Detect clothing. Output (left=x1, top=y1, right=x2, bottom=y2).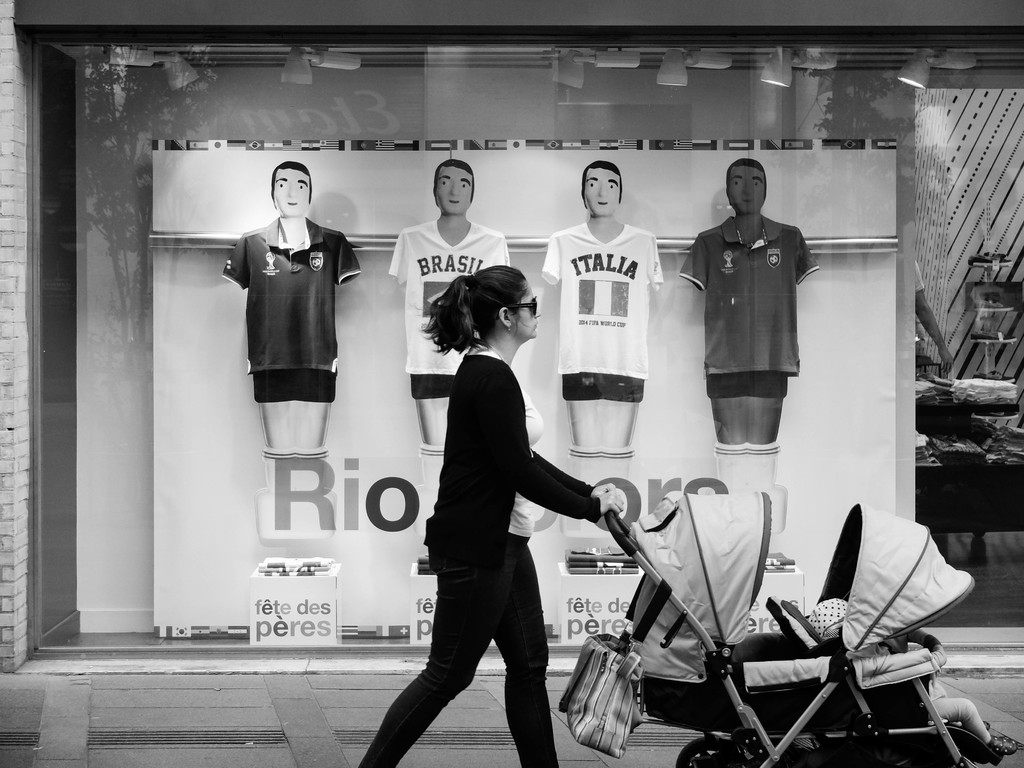
(left=915, top=268, right=922, bottom=294).
